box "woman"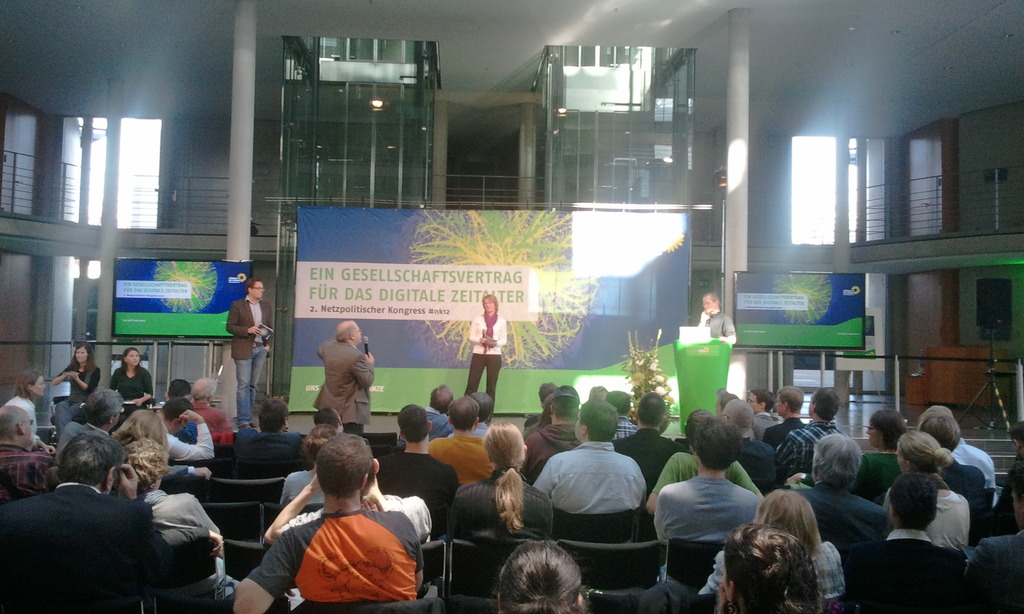
region(698, 487, 850, 608)
